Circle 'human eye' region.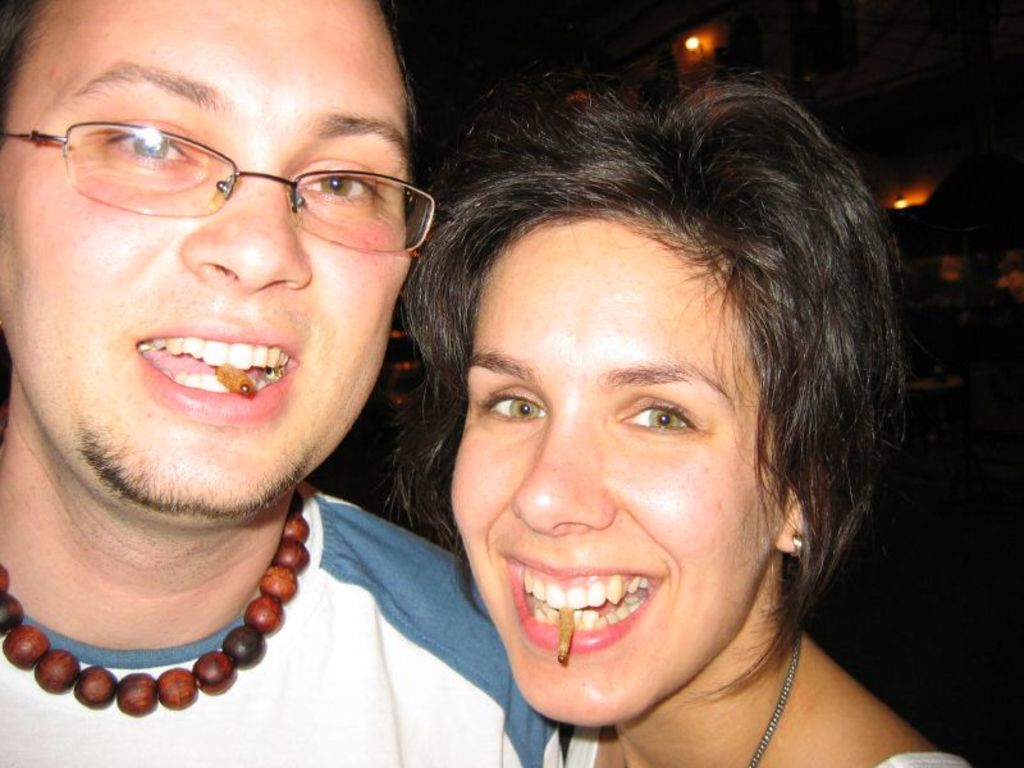
Region: [left=611, top=399, right=719, bottom=462].
